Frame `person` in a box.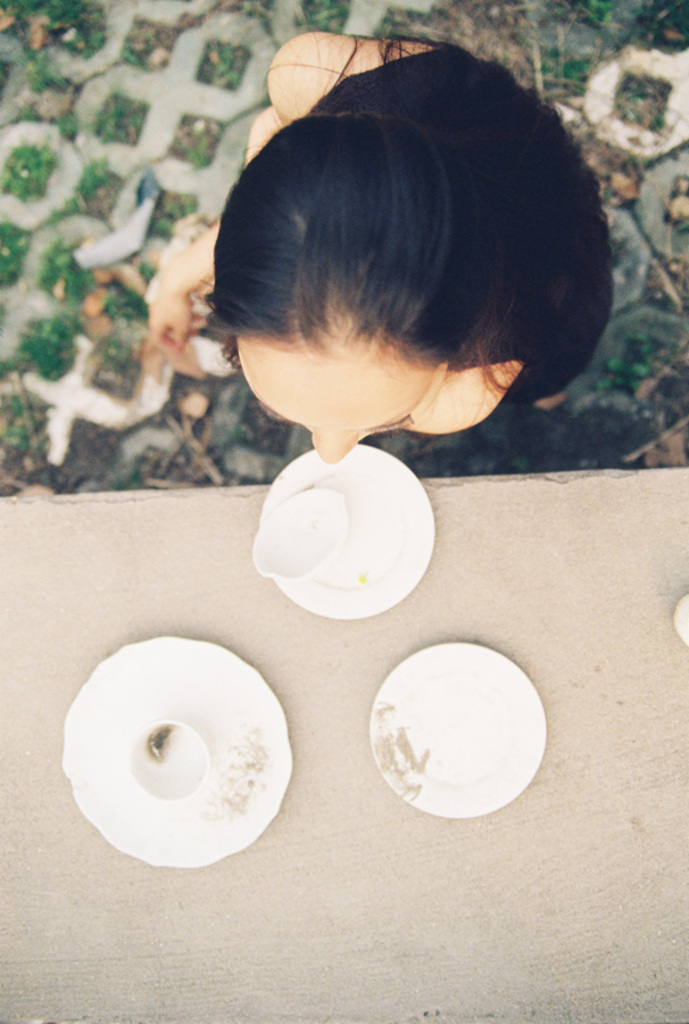
bbox(143, 30, 616, 468).
